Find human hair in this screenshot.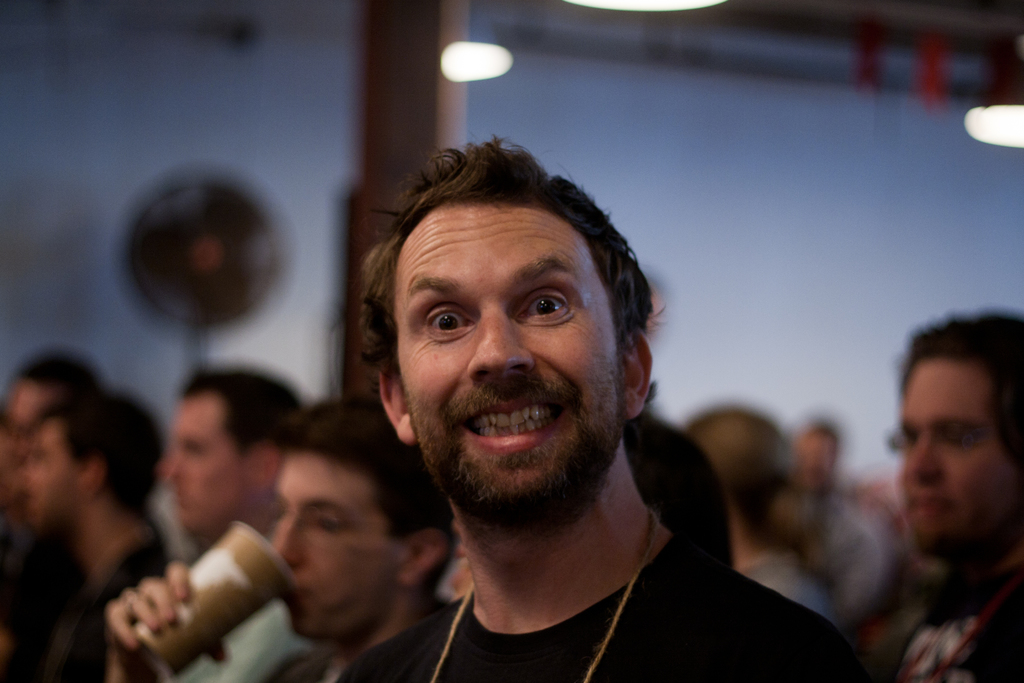
The bounding box for human hair is bbox=(357, 138, 673, 420).
